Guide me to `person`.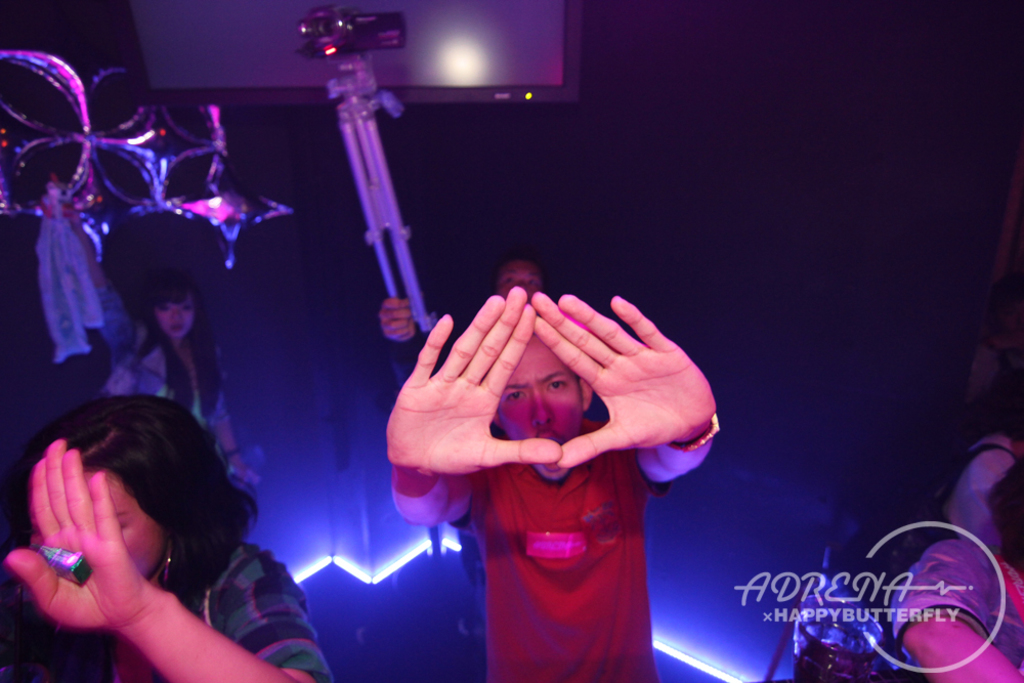
Guidance: <bbox>360, 251, 736, 654</bbox>.
